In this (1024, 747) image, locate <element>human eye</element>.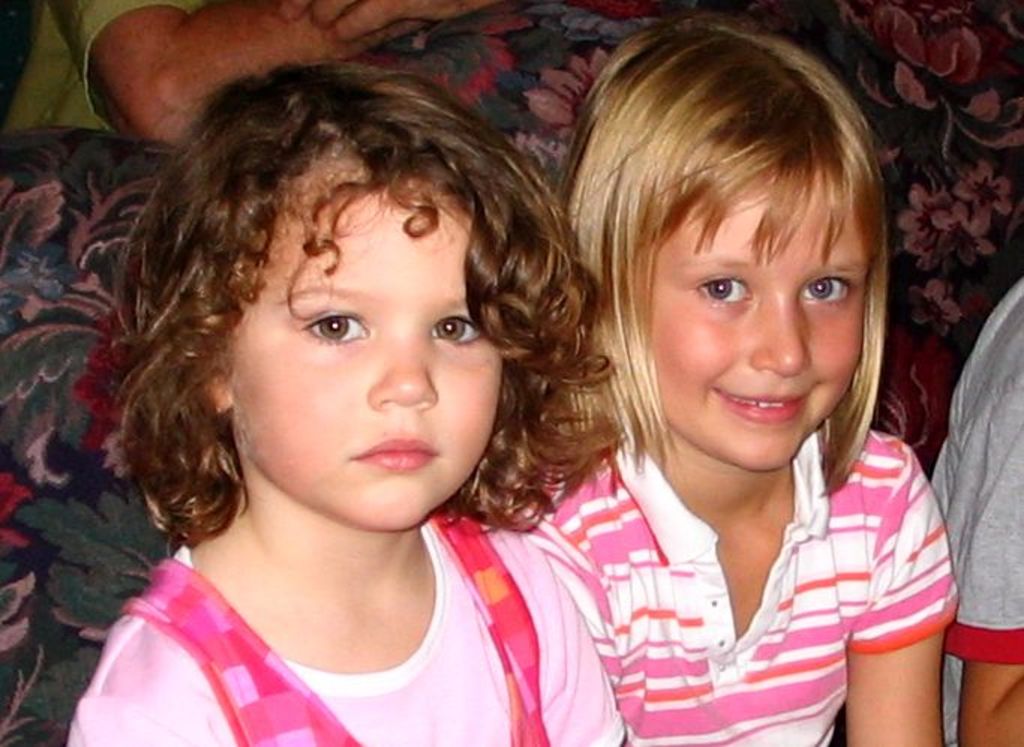
Bounding box: 688, 269, 750, 308.
